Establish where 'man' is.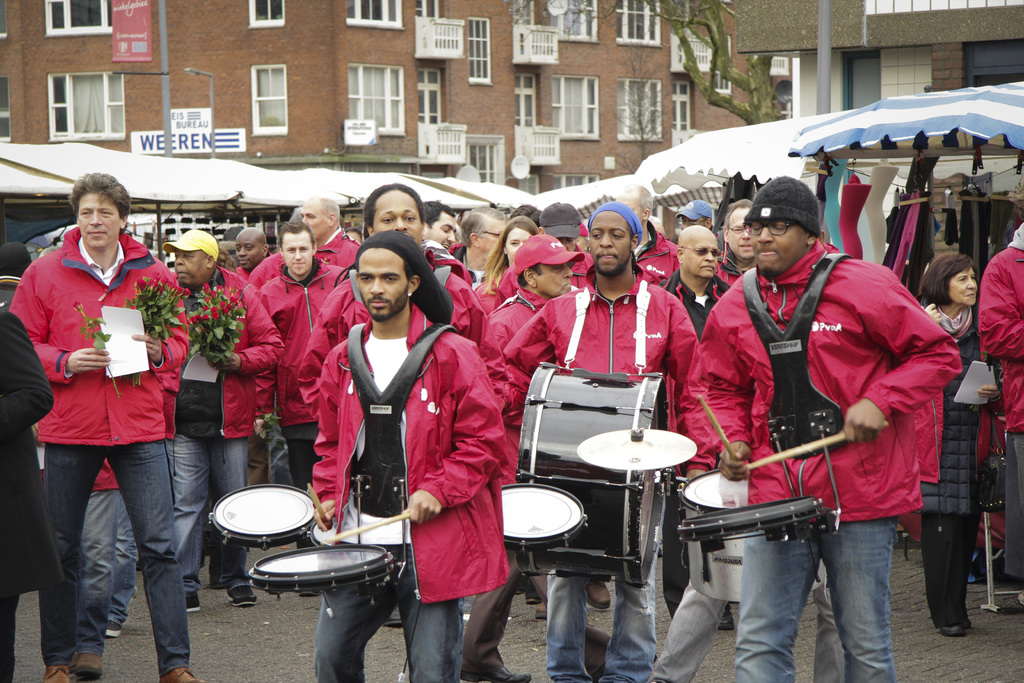
Established at x1=1 y1=163 x2=210 y2=682.
